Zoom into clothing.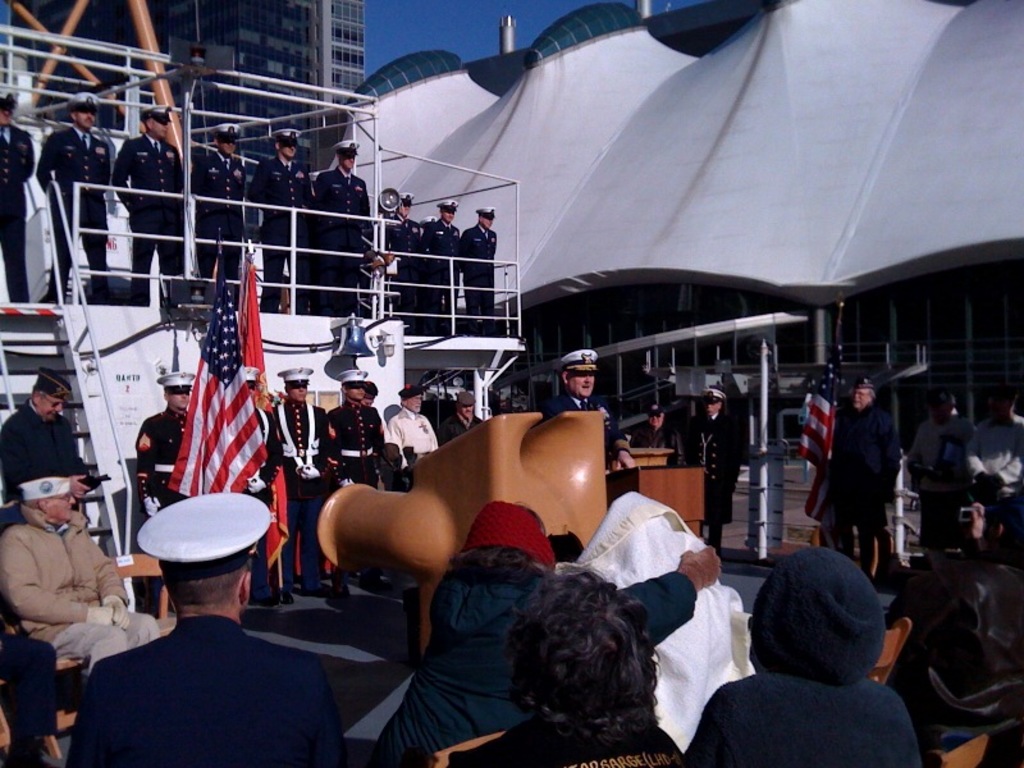
Zoom target: [x1=111, y1=129, x2=177, y2=289].
